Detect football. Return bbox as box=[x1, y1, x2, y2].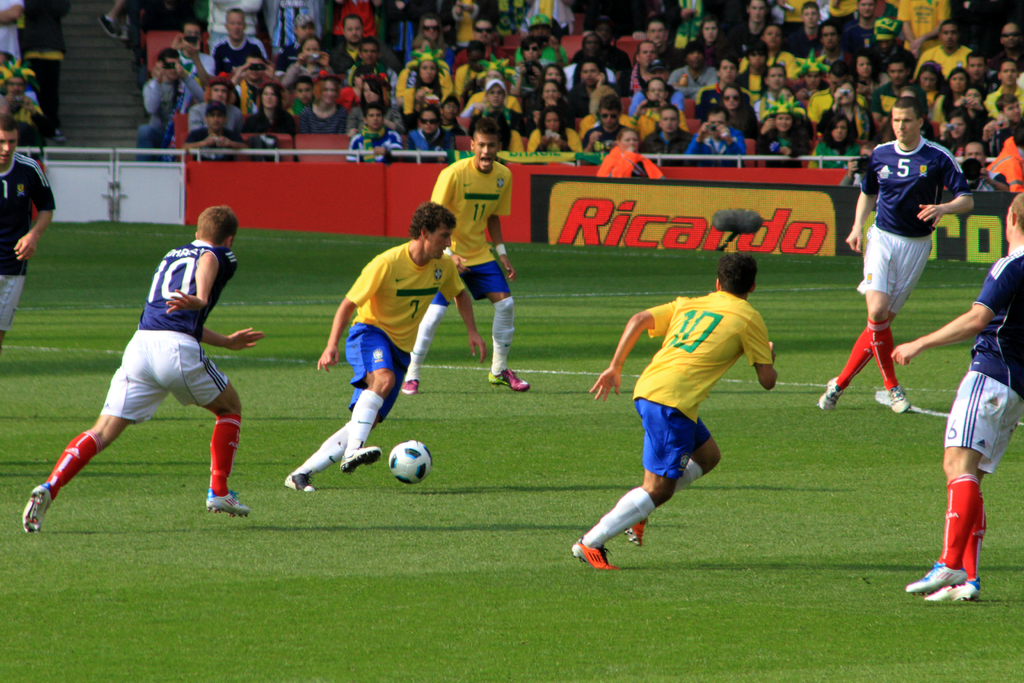
box=[383, 437, 433, 483].
